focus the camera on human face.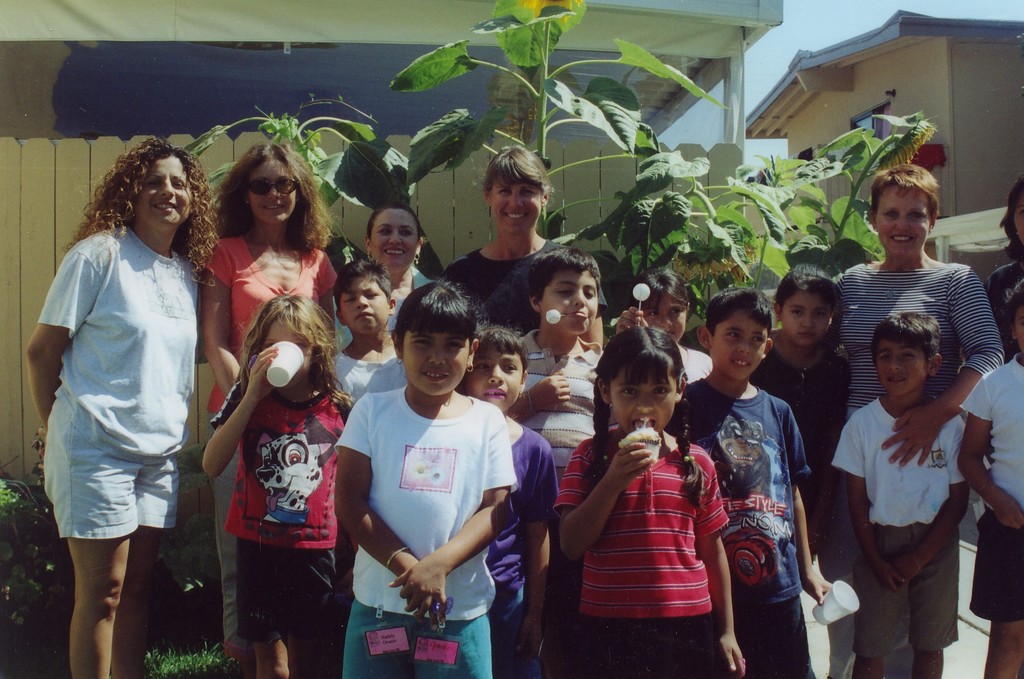
Focus region: bbox(373, 208, 420, 263).
